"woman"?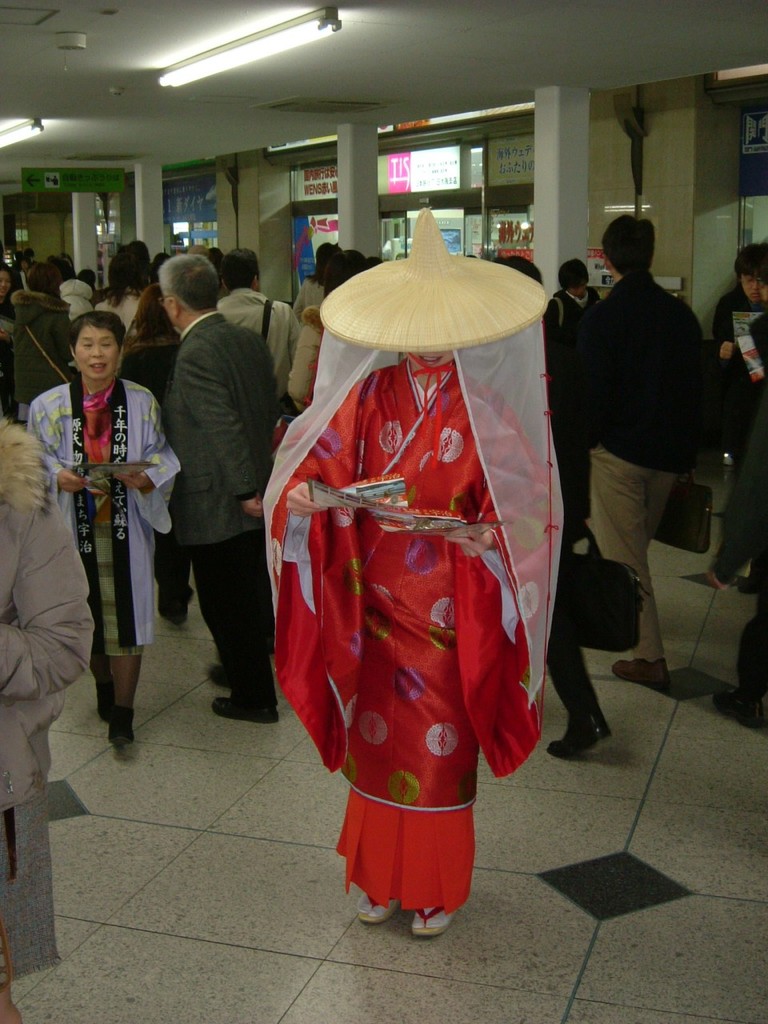
[120, 278, 179, 403]
